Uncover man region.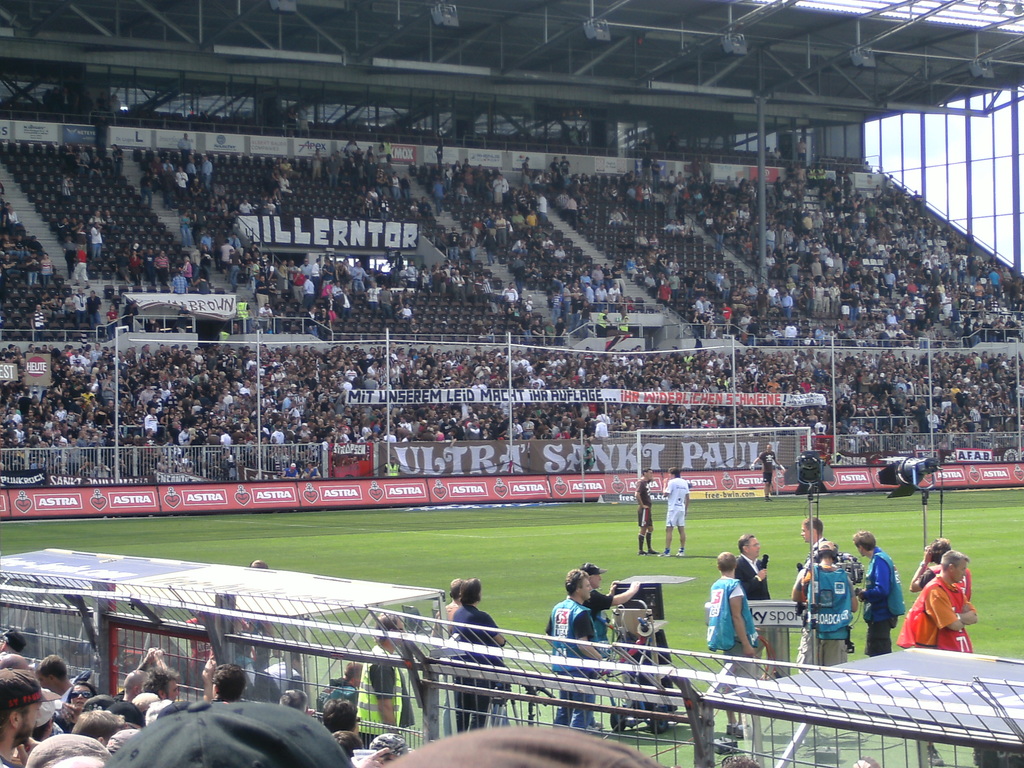
Uncovered: [140,700,177,730].
